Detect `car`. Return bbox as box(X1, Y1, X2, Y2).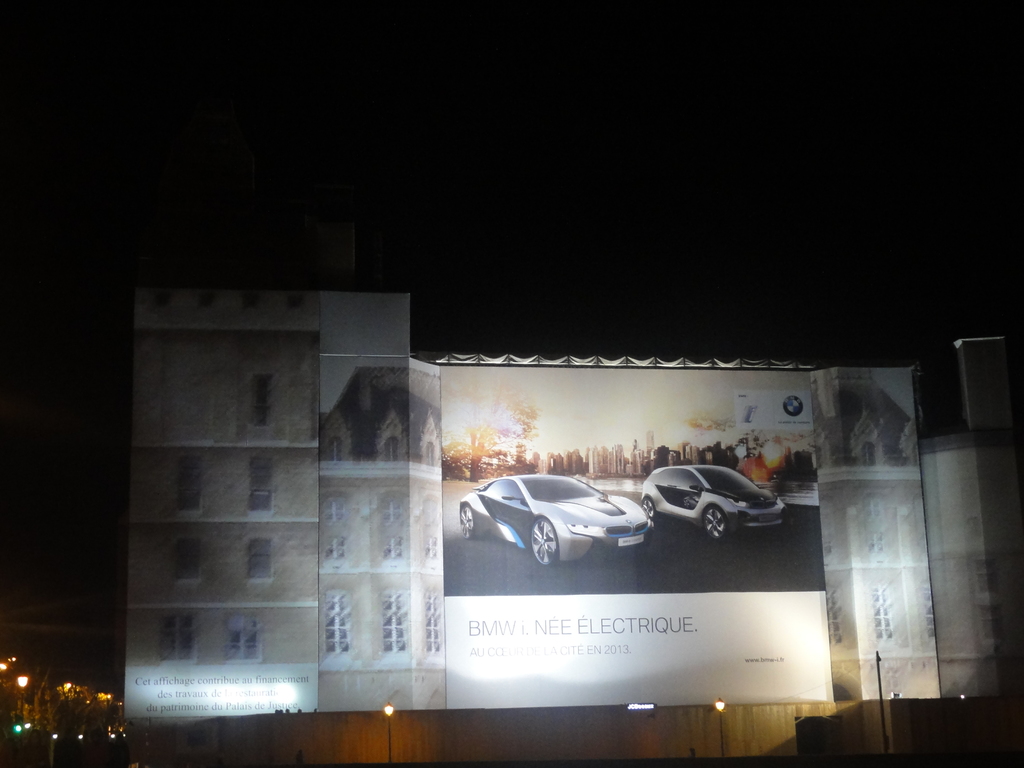
box(642, 462, 792, 545).
